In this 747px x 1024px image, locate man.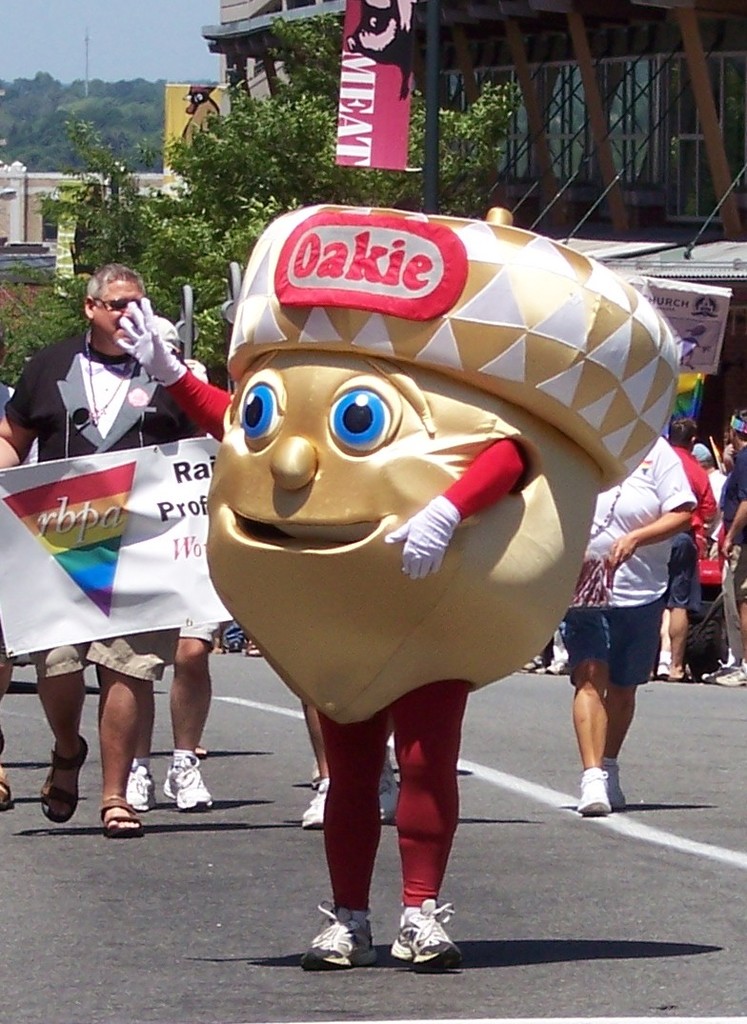
Bounding box: [x1=711, y1=409, x2=746, y2=693].
